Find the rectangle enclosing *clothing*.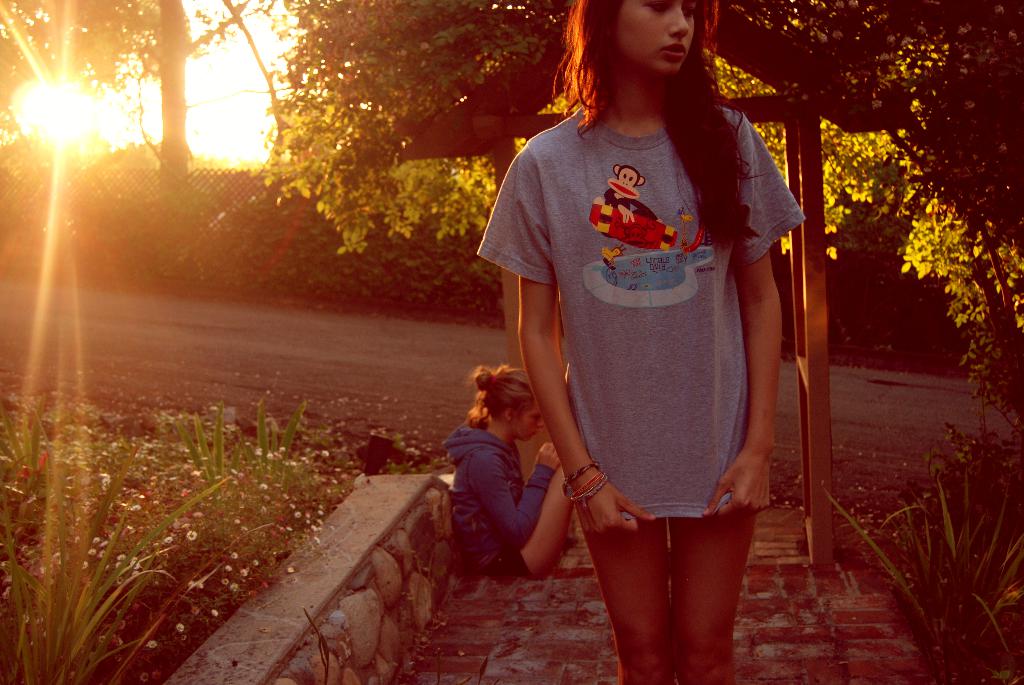
[left=476, top=104, right=811, bottom=526].
